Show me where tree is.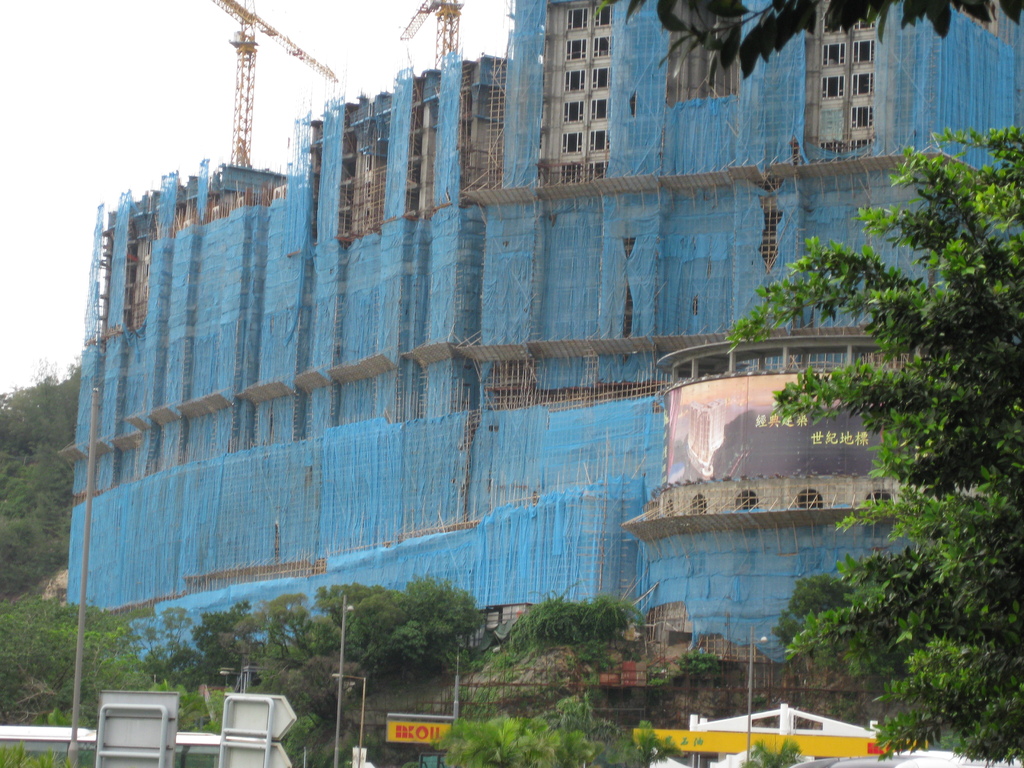
tree is at [left=0, top=351, right=90, bottom=523].
